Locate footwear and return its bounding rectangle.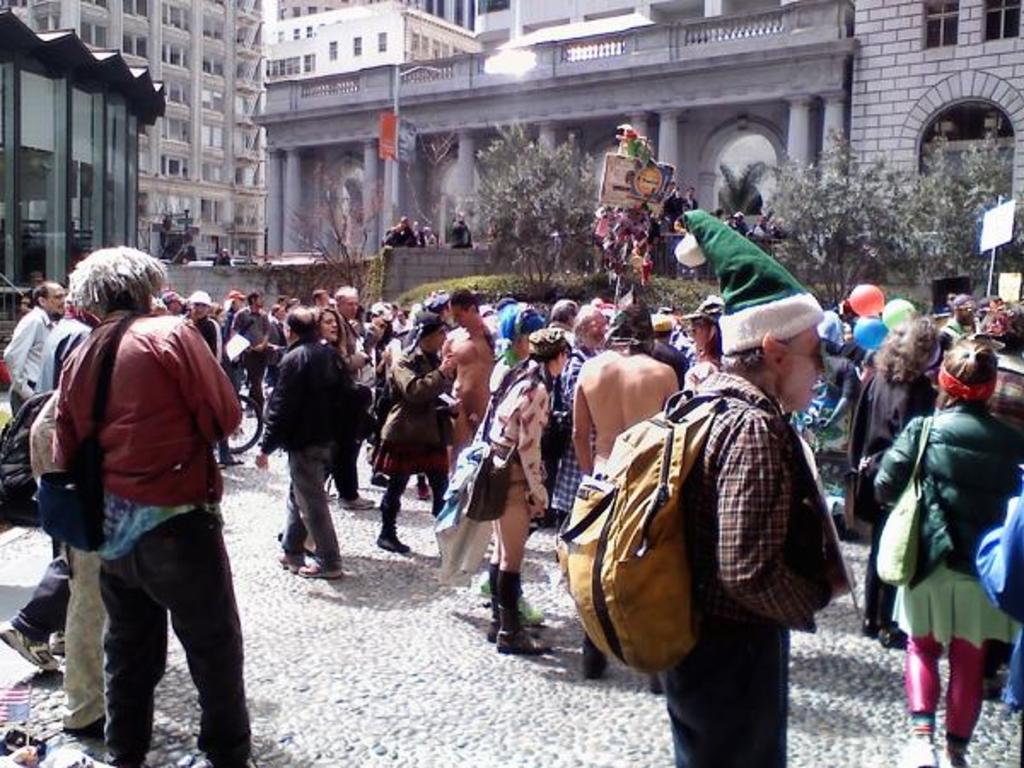
BBox(493, 625, 544, 654).
